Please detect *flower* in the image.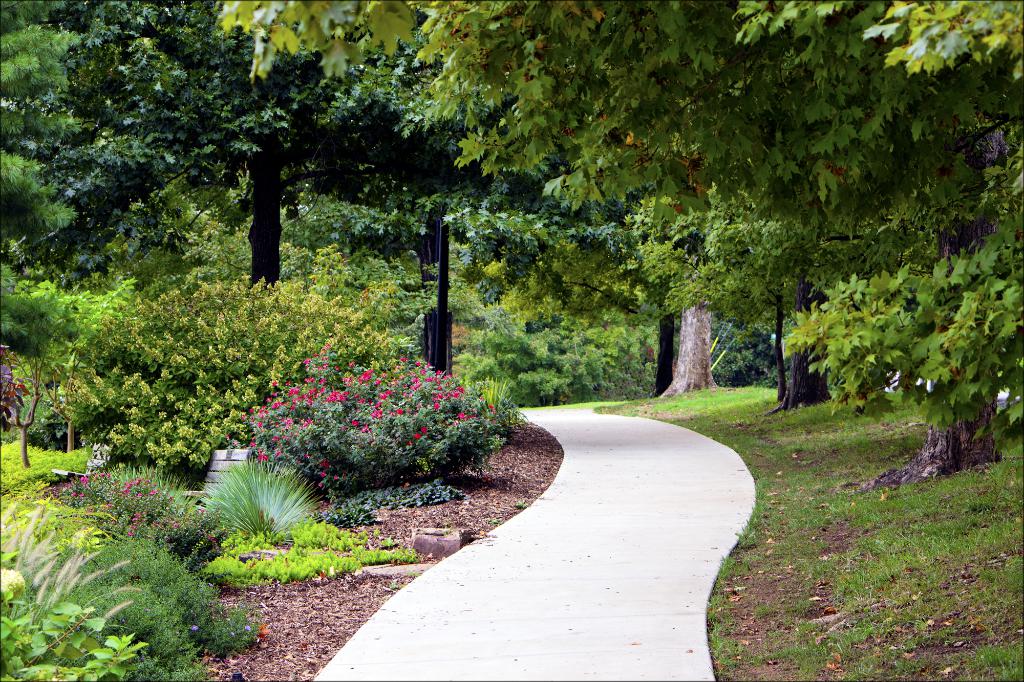
bbox=(328, 393, 341, 404).
